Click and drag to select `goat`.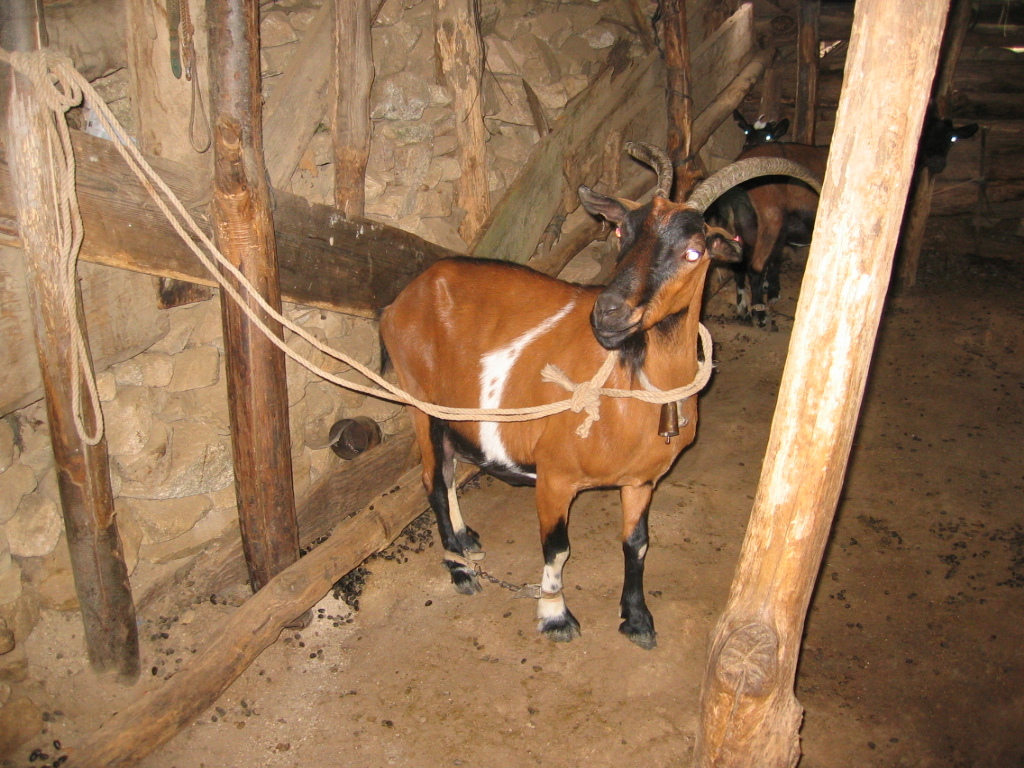
Selection: <box>379,140,819,645</box>.
